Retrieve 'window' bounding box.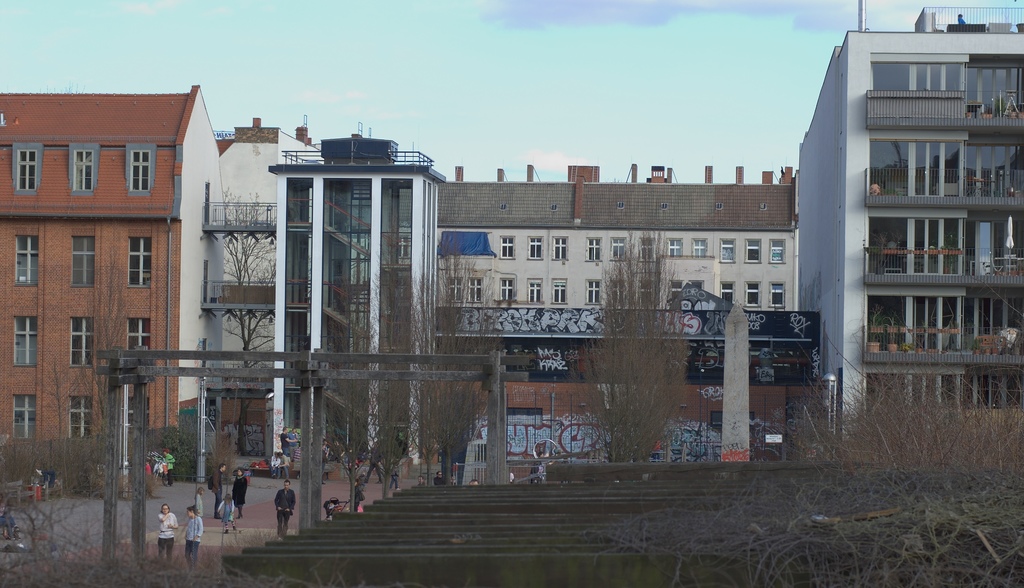
Bounding box: BBox(11, 393, 37, 440).
